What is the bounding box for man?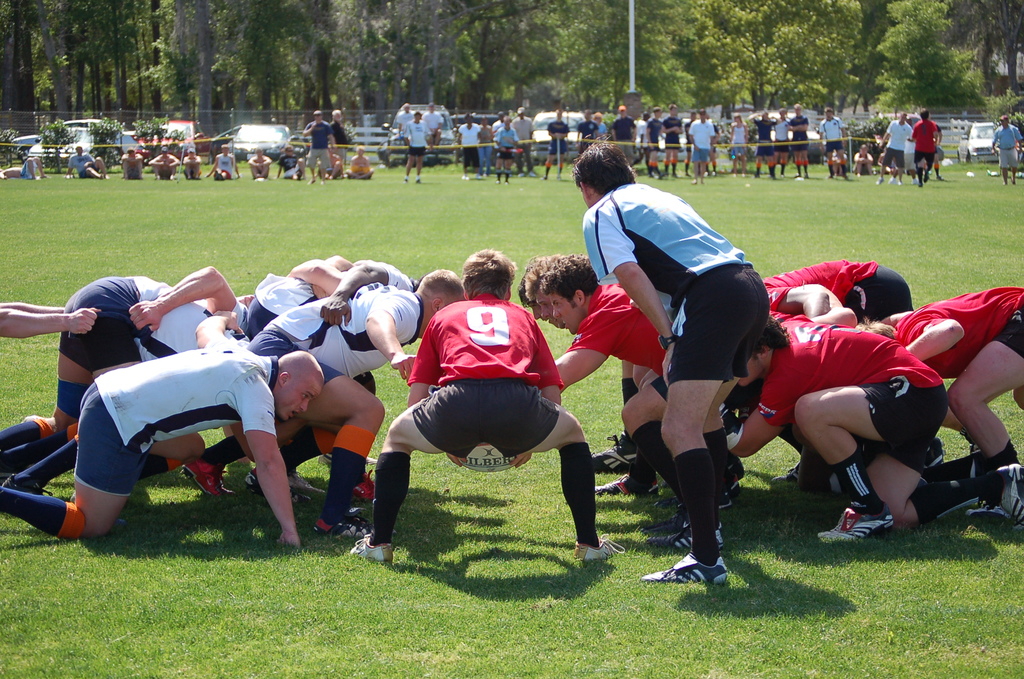
{"left": 911, "top": 111, "right": 936, "bottom": 186}.
